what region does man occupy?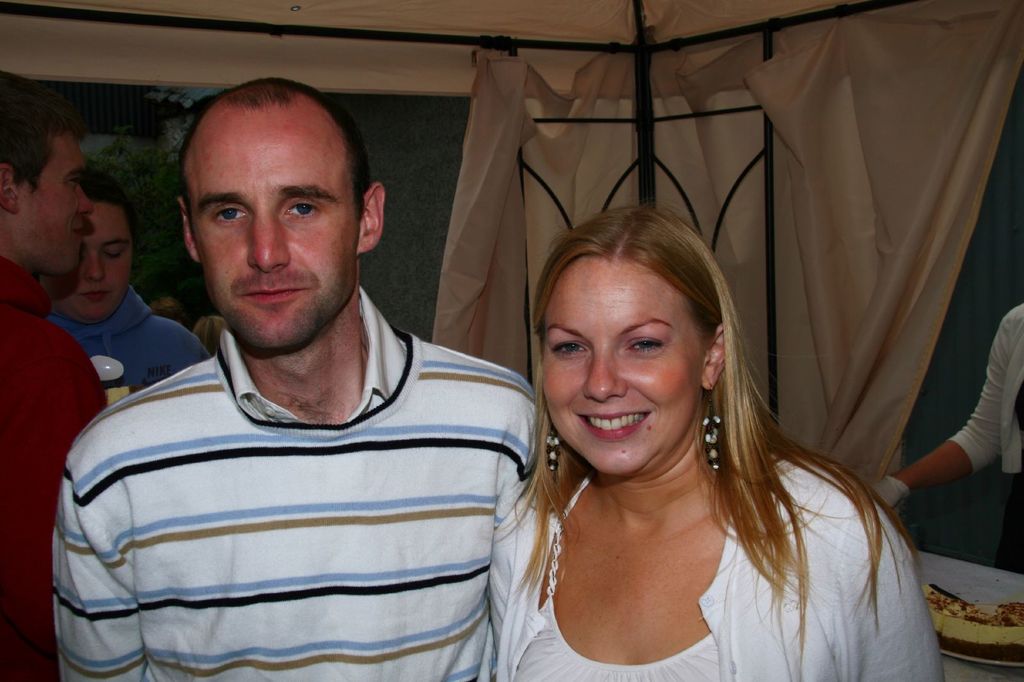
l=52, t=82, r=572, b=662.
